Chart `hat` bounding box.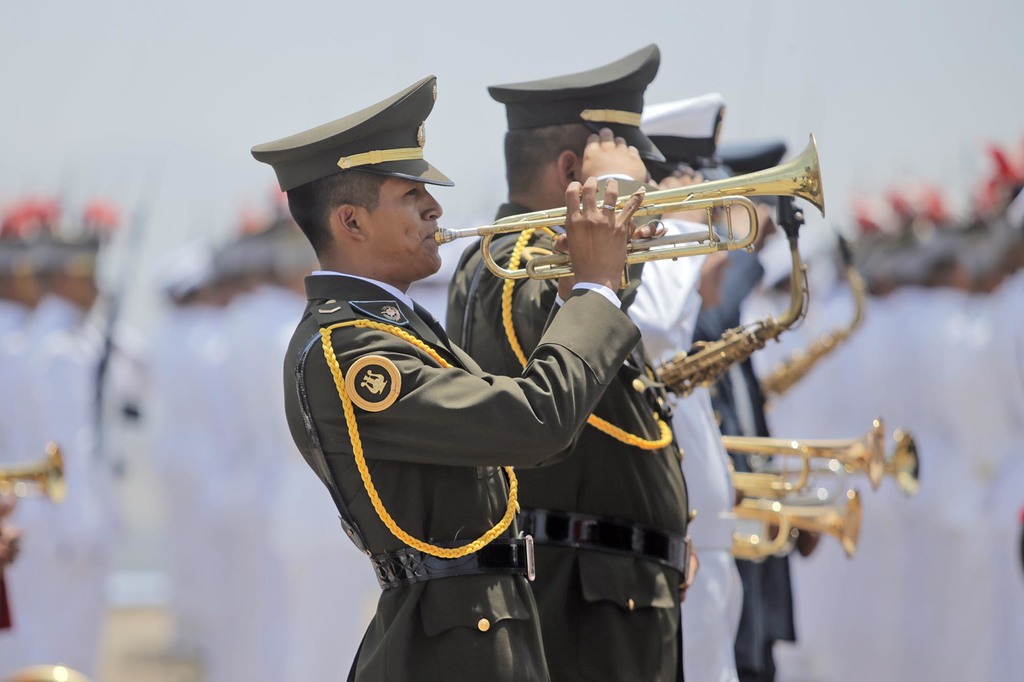
Charted: {"left": 637, "top": 94, "right": 737, "bottom": 182}.
